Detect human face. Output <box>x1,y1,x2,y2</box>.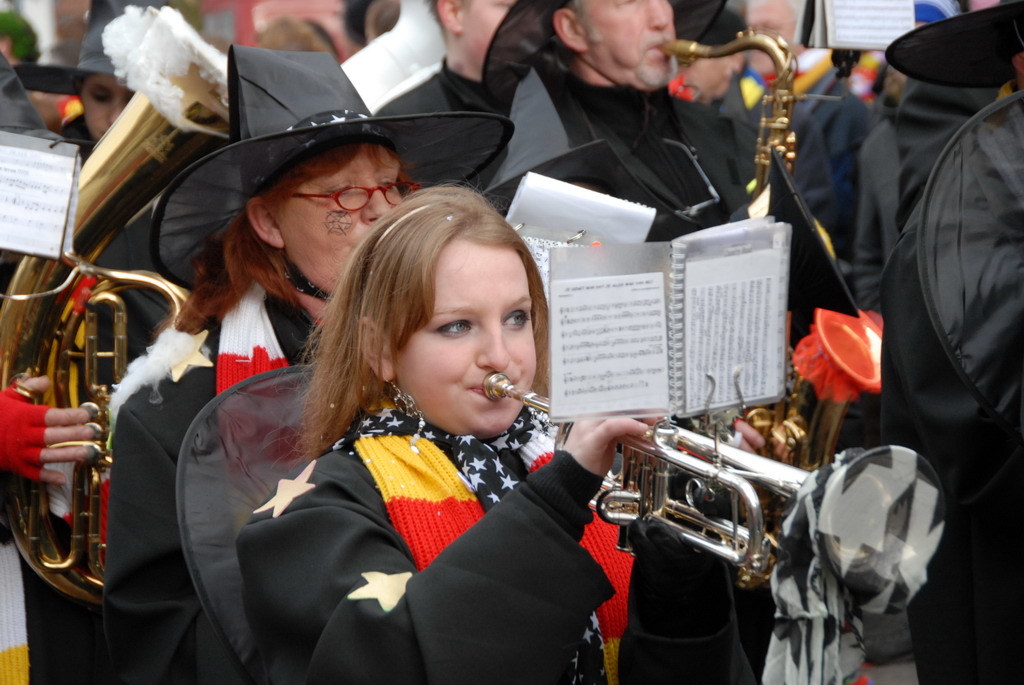
<box>451,0,515,73</box>.
